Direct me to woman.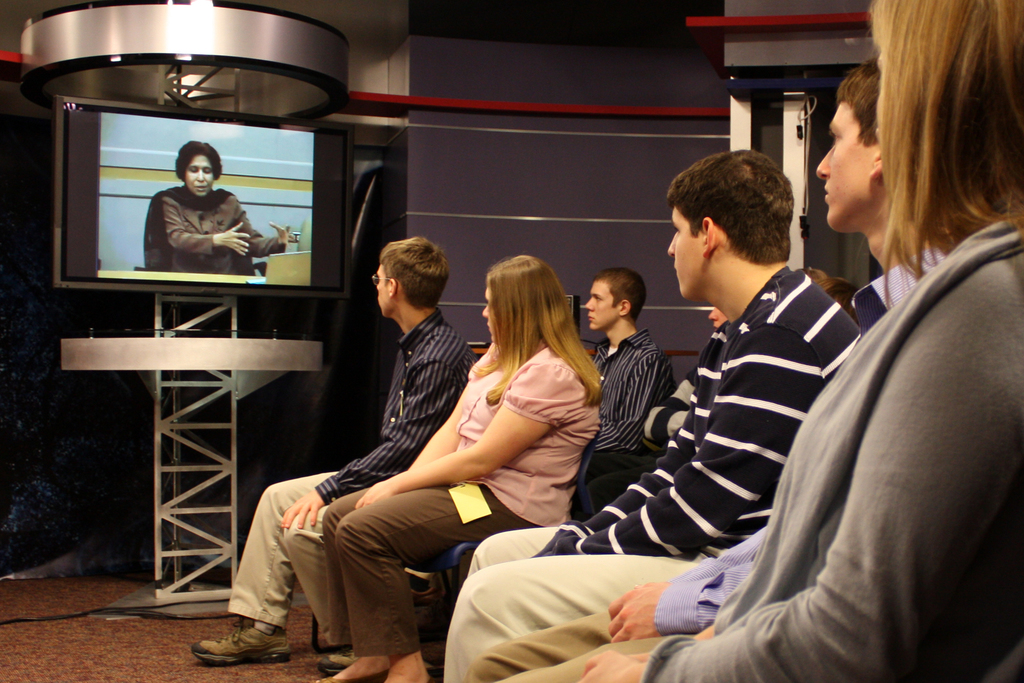
Direction: l=141, t=139, r=300, b=274.
